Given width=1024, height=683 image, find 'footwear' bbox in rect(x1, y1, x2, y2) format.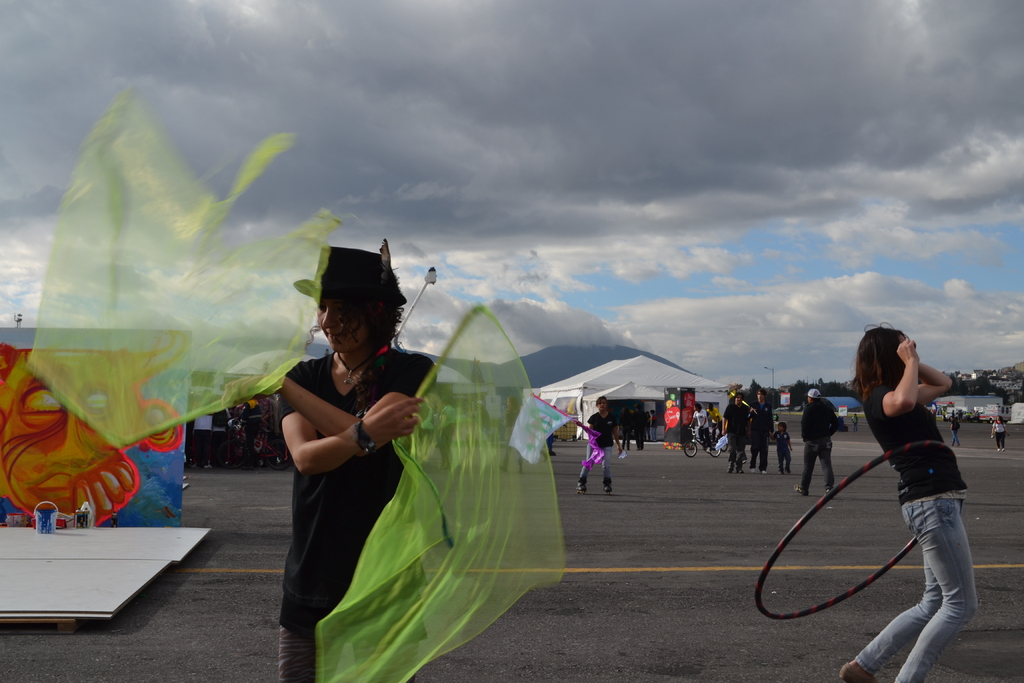
rect(824, 482, 830, 493).
